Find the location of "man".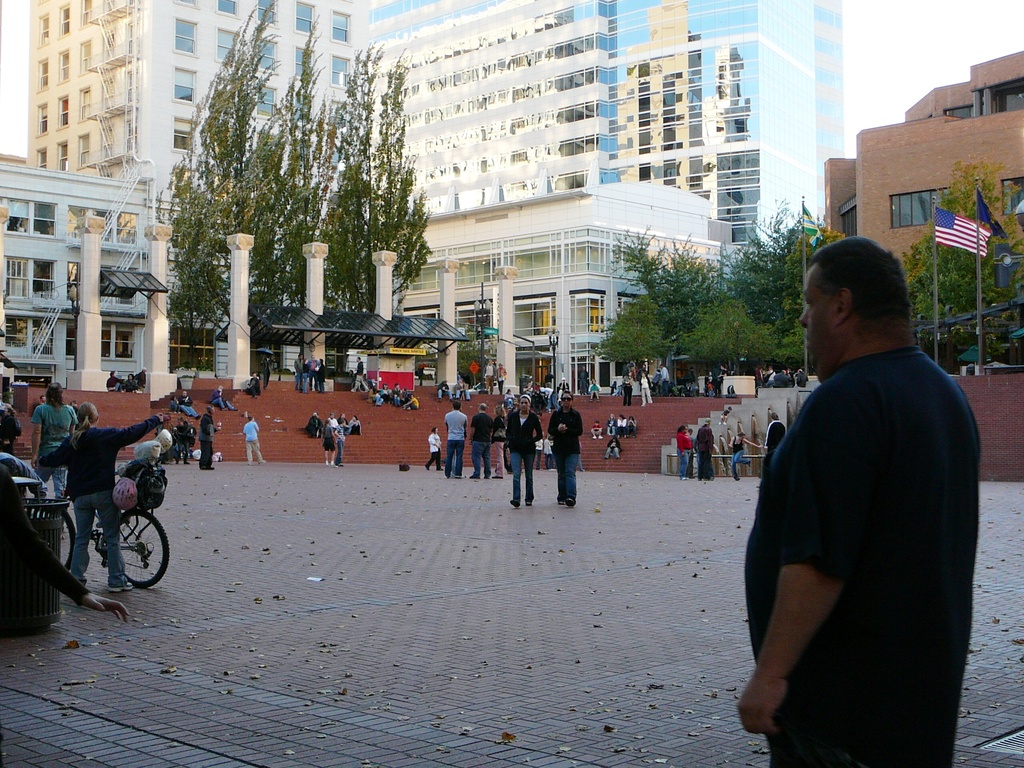
Location: pyautogui.locateOnScreen(577, 363, 589, 388).
